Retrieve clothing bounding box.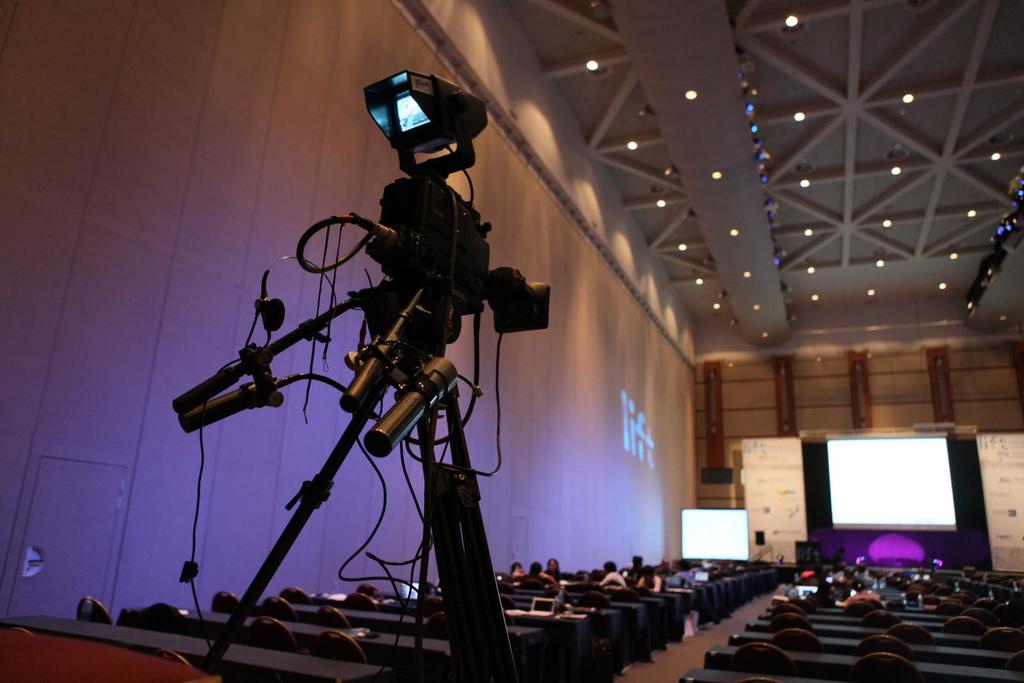
Bounding box: x1=598 y1=571 x2=623 y2=586.
